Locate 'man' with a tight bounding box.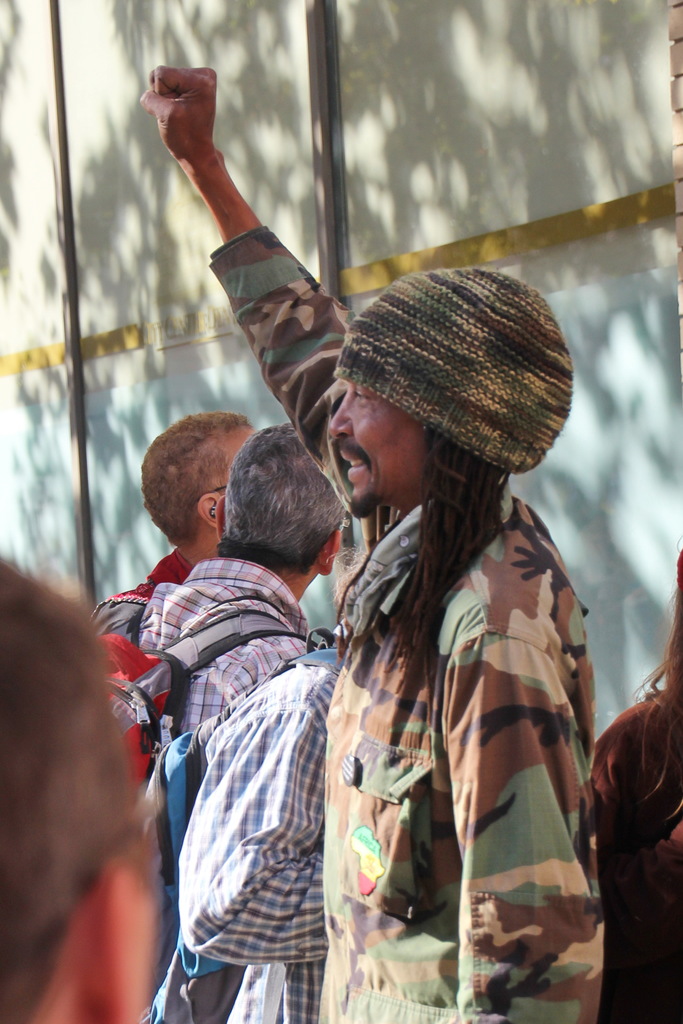
[95,404,259,646].
